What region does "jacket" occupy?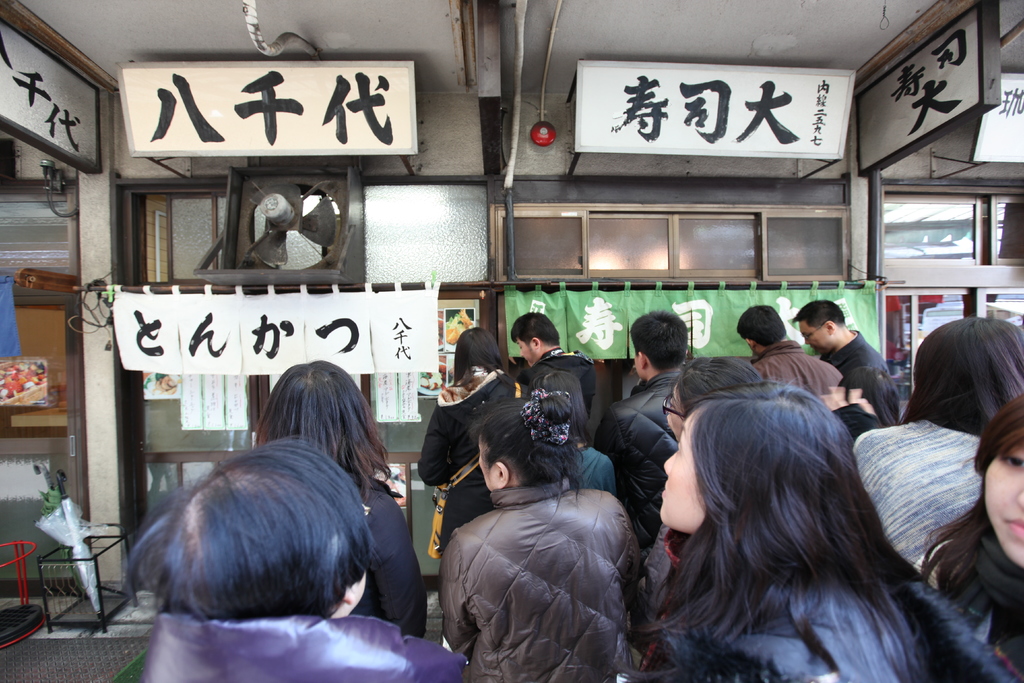
(left=593, top=367, right=684, bottom=550).
